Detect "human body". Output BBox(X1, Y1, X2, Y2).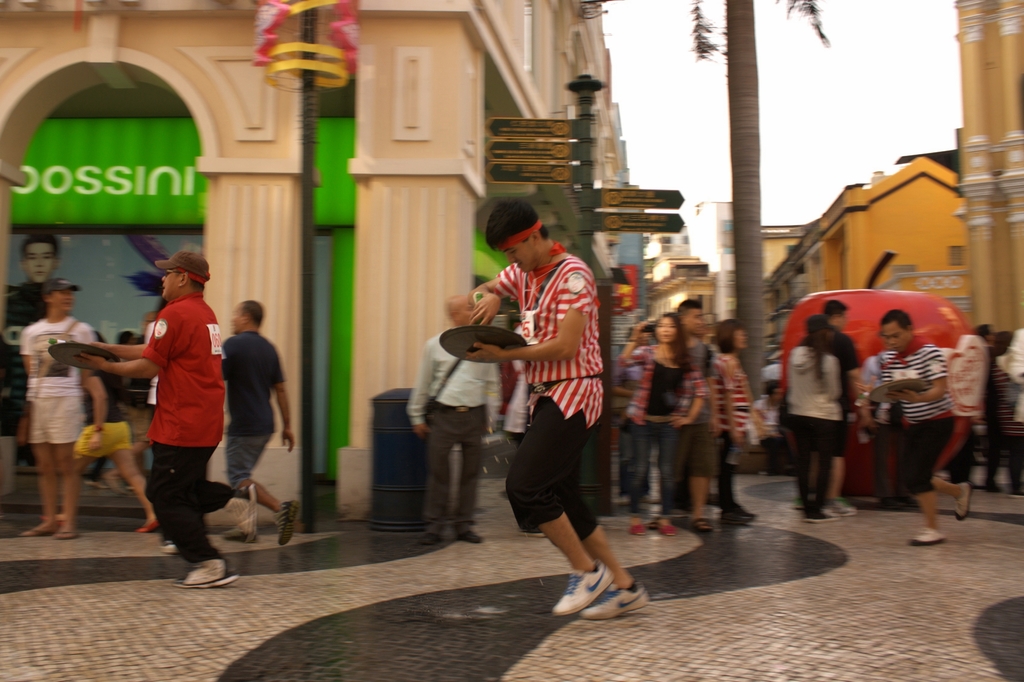
BBox(406, 325, 502, 543).
